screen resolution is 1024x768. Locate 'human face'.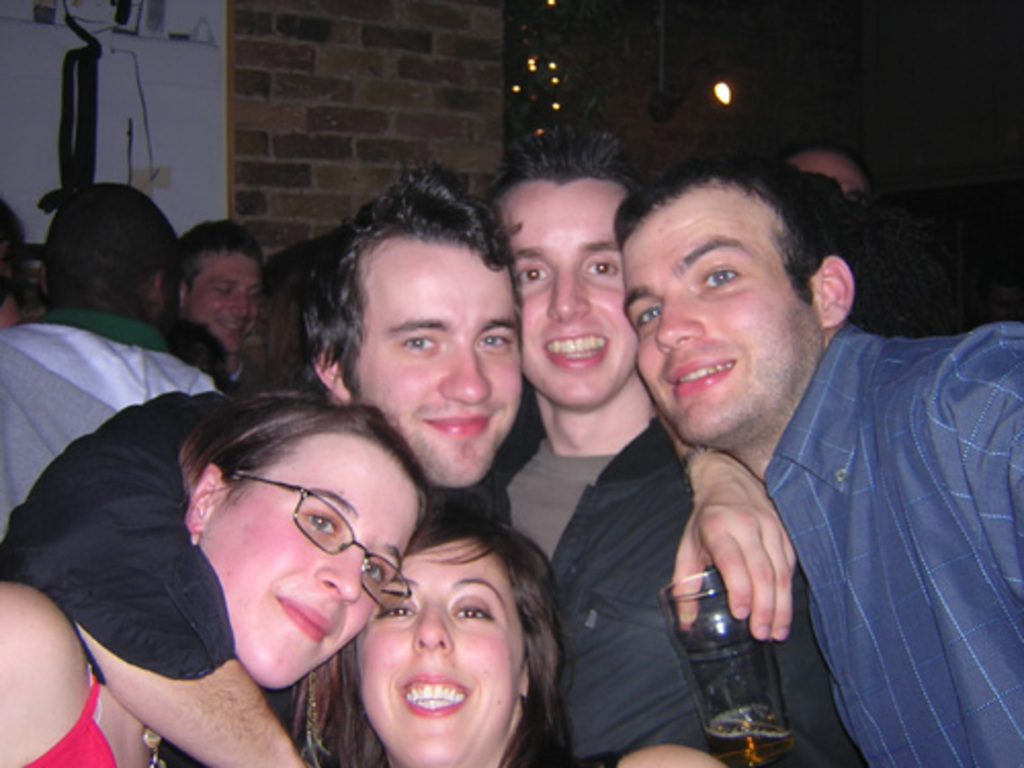
[x1=358, y1=535, x2=526, y2=766].
